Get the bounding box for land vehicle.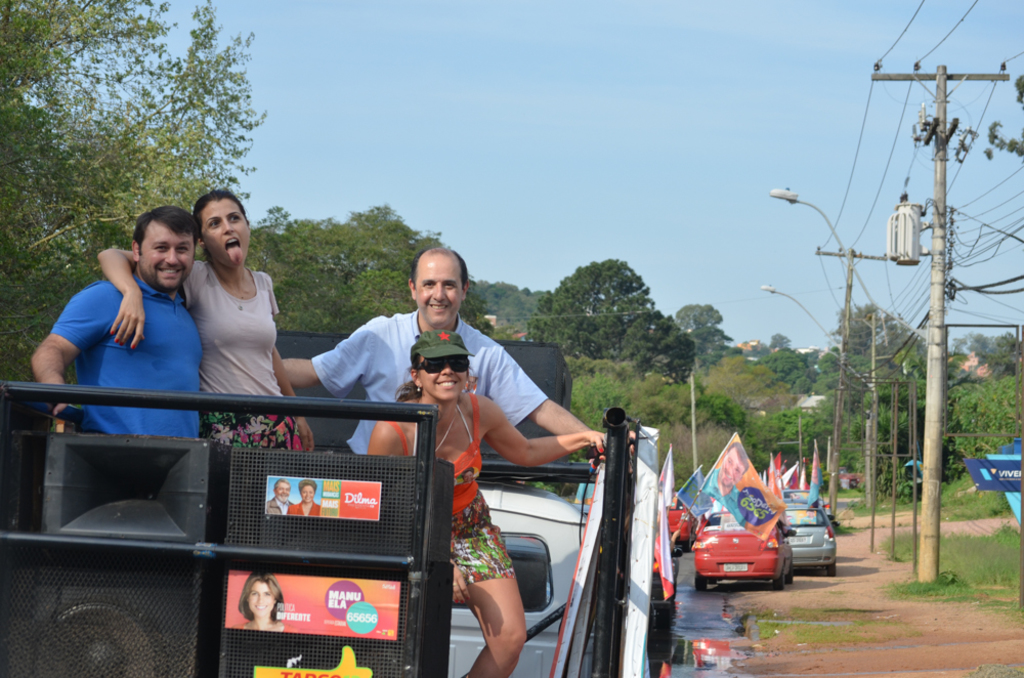
(left=699, top=502, right=831, bottom=601).
